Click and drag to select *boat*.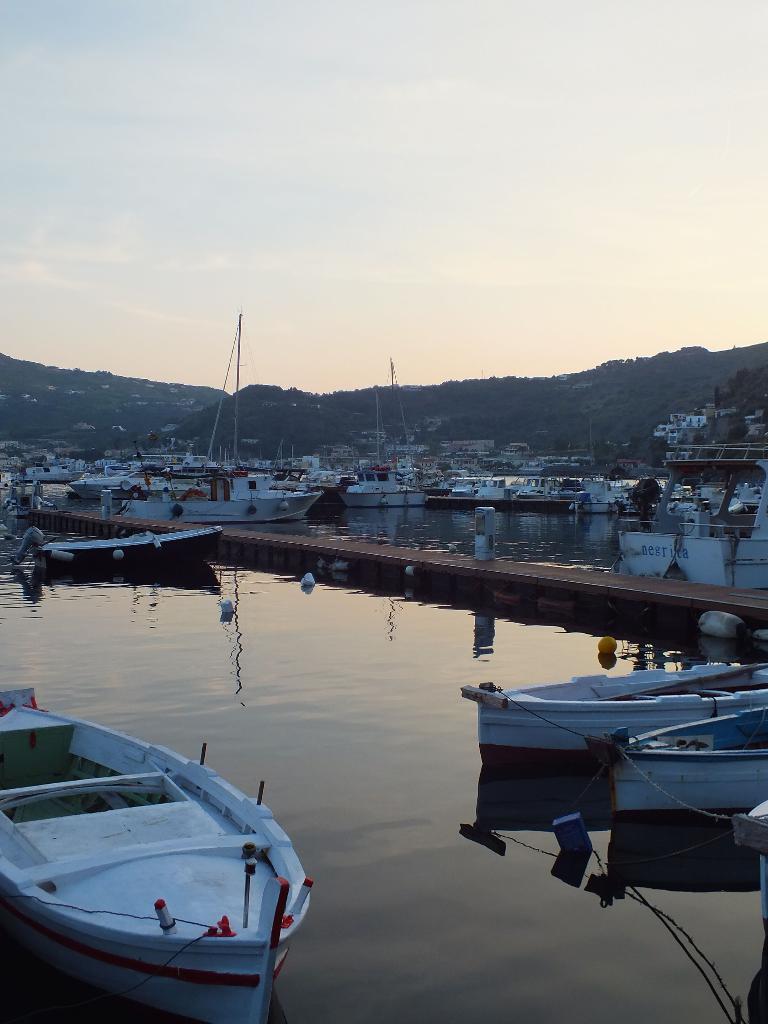
Selection: 604 705 767 811.
